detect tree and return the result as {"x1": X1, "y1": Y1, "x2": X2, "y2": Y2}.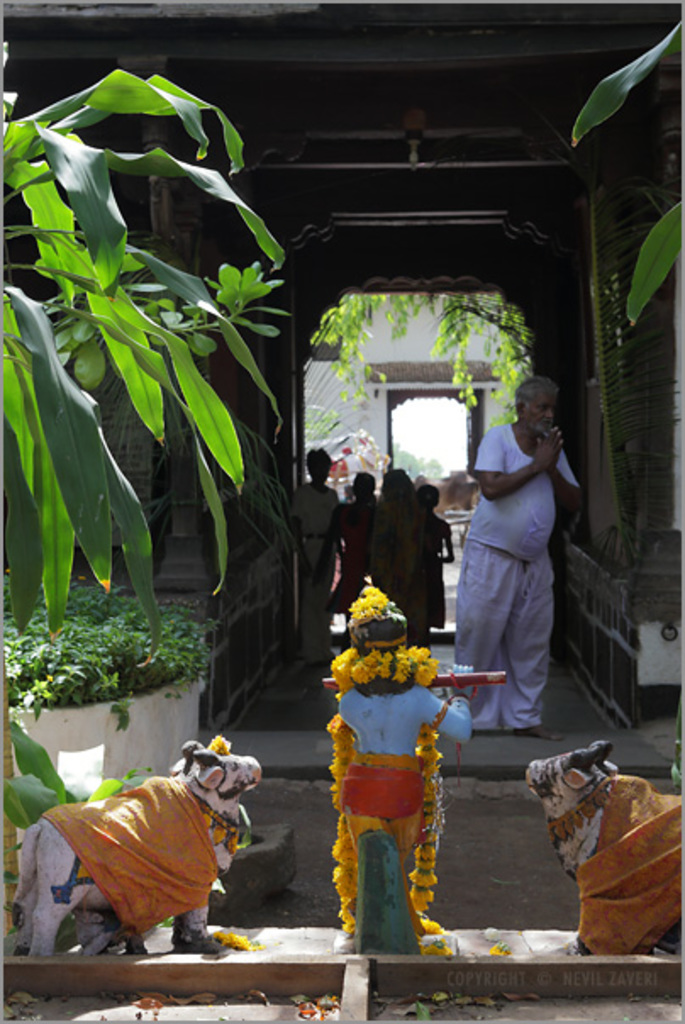
{"x1": 312, "y1": 290, "x2": 532, "y2": 424}.
